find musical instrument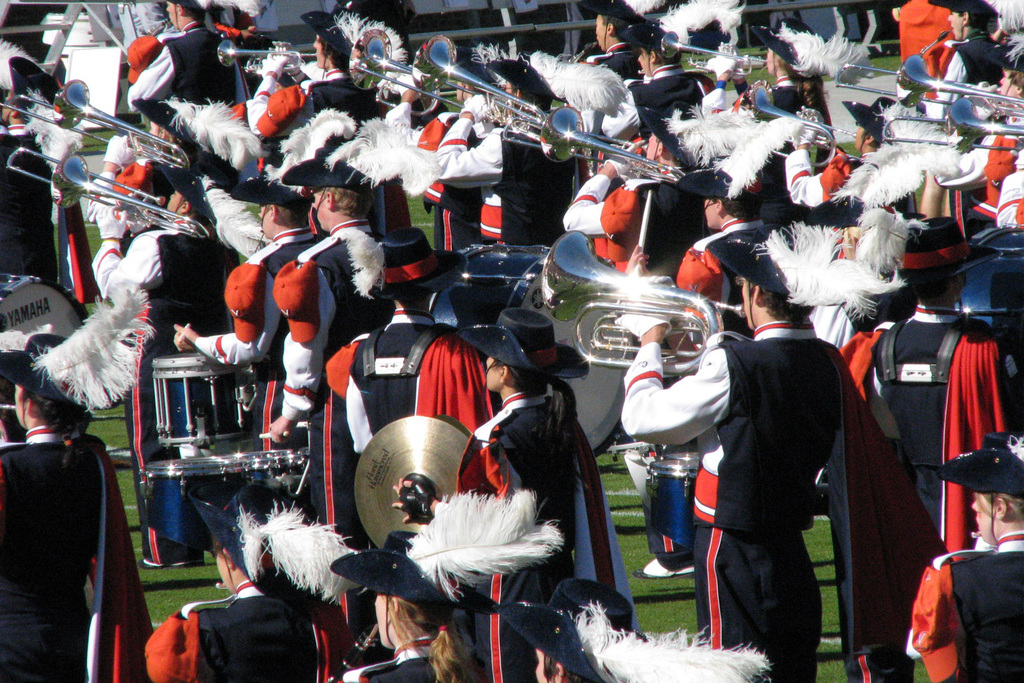
l=940, t=216, r=1023, b=378
